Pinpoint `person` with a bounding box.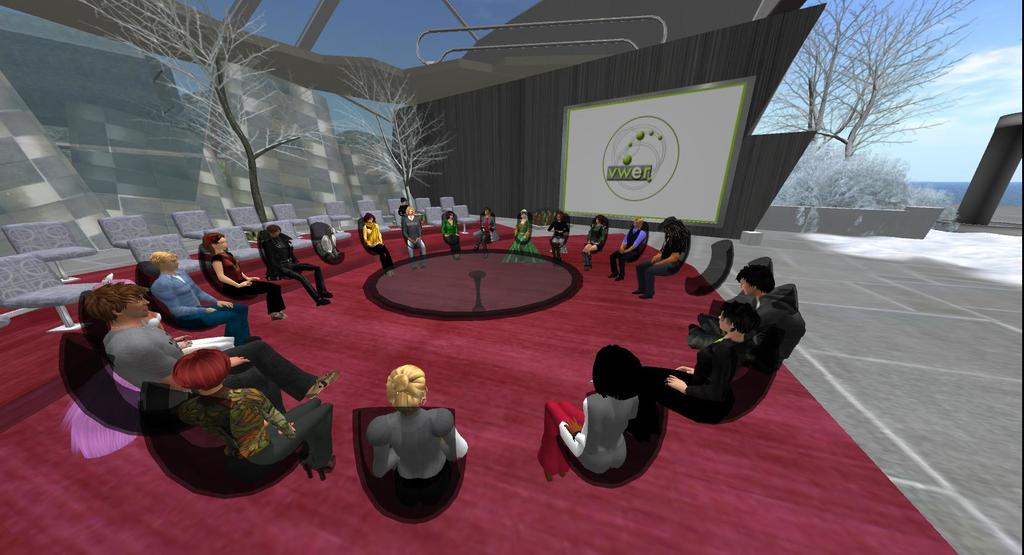
left=579, top=209, right=609, bottom=273.
